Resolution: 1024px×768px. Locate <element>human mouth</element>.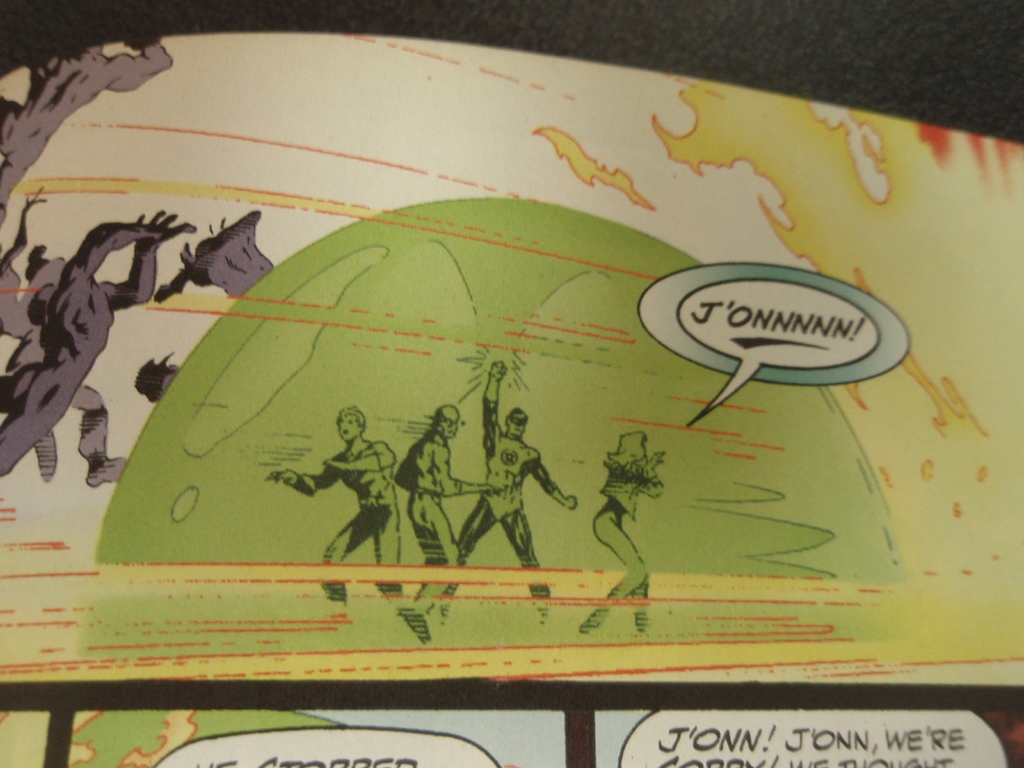
select_region(516, 428, 520, 431).
